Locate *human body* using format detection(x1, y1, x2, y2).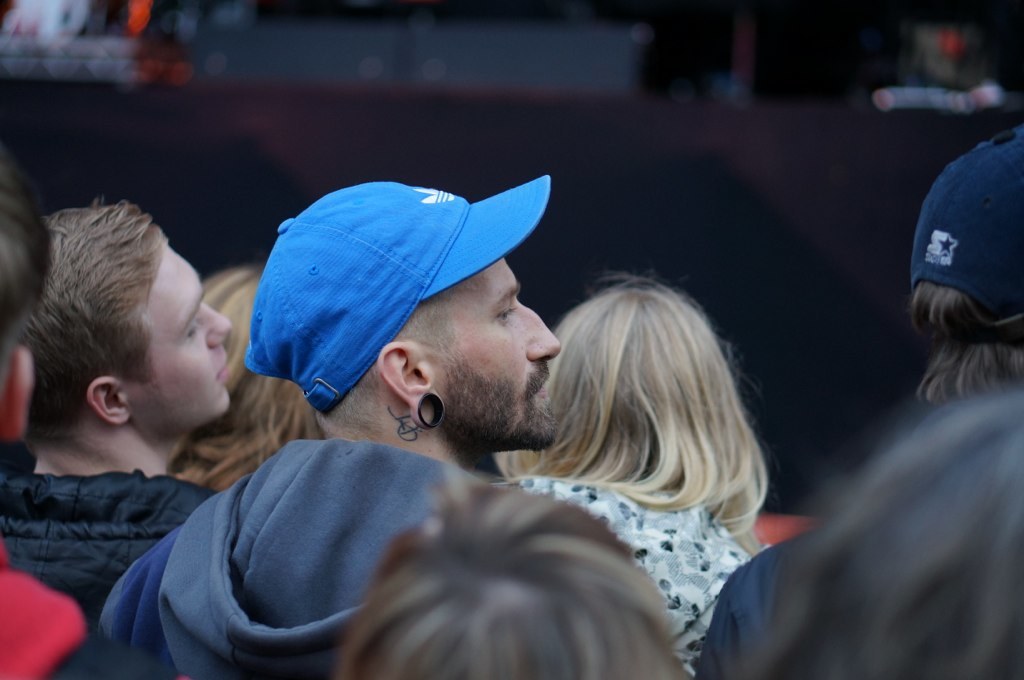
detection(102, 177, 556, 674).
